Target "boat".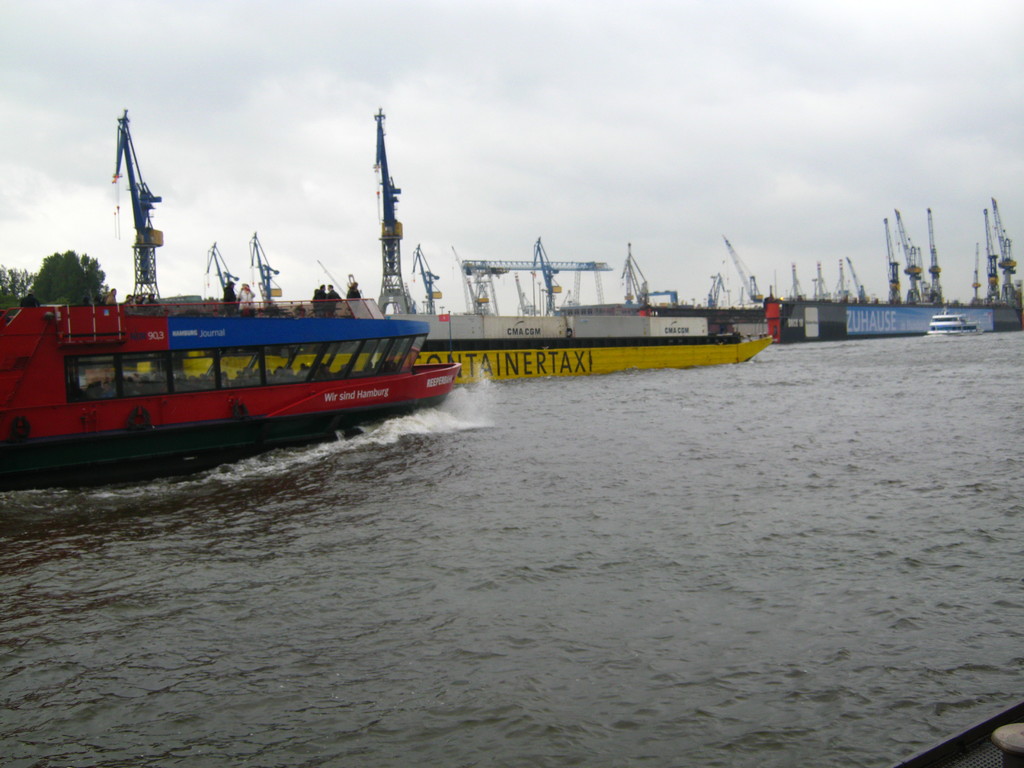
Target region: bbox=(2, 124, 436, 476).
